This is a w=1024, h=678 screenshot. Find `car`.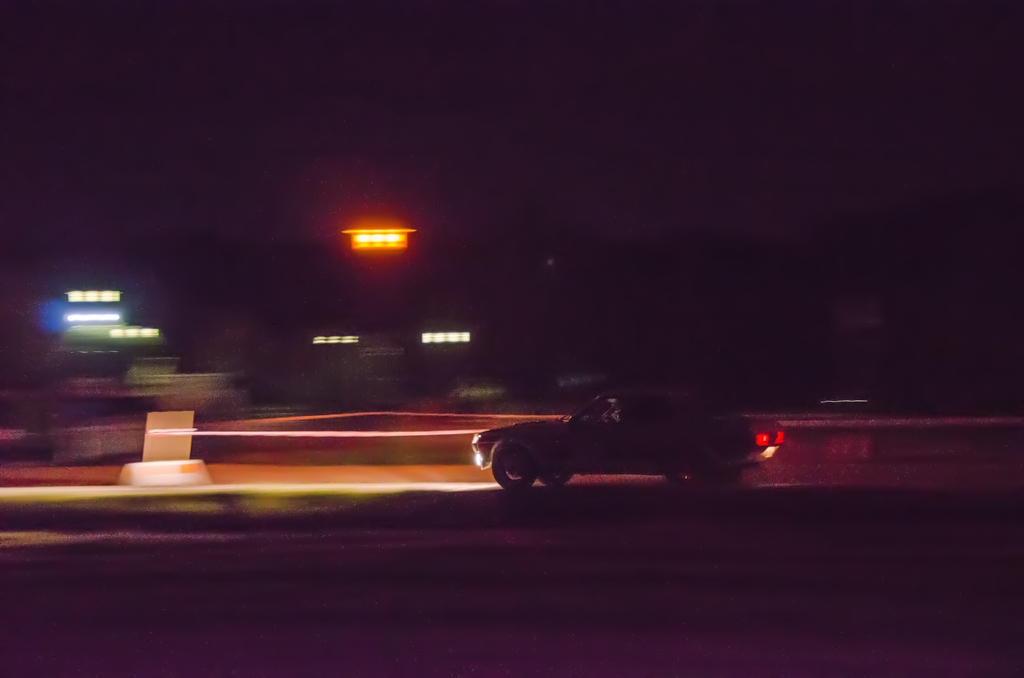
Bounding box: select_region(470, 383, 797, 504).
